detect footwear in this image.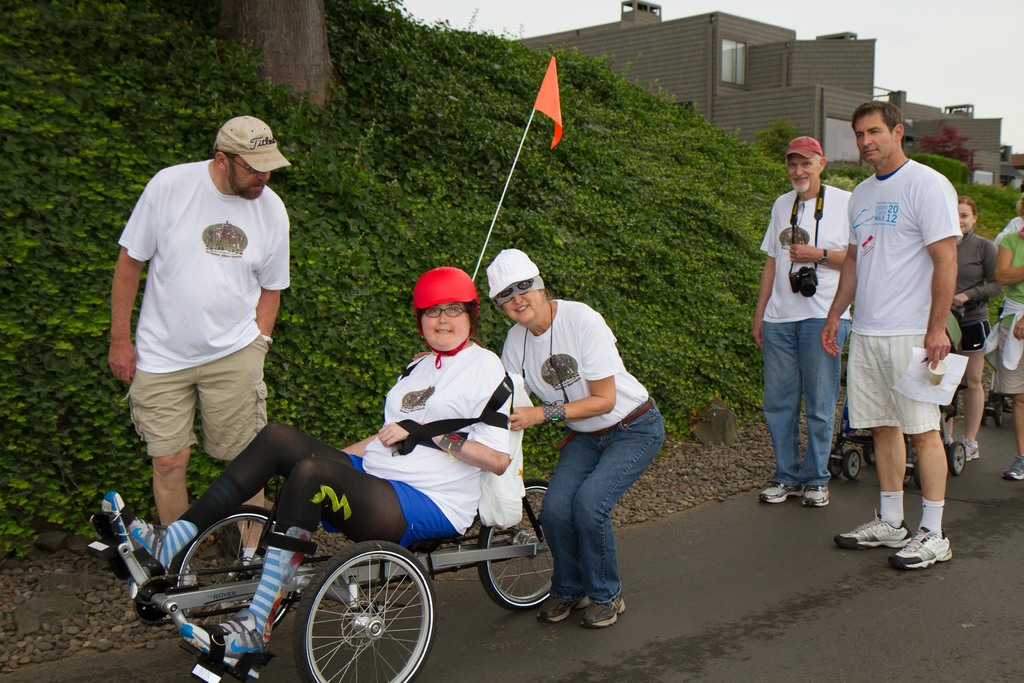
Detection: box(757, 481, 804, 506).
